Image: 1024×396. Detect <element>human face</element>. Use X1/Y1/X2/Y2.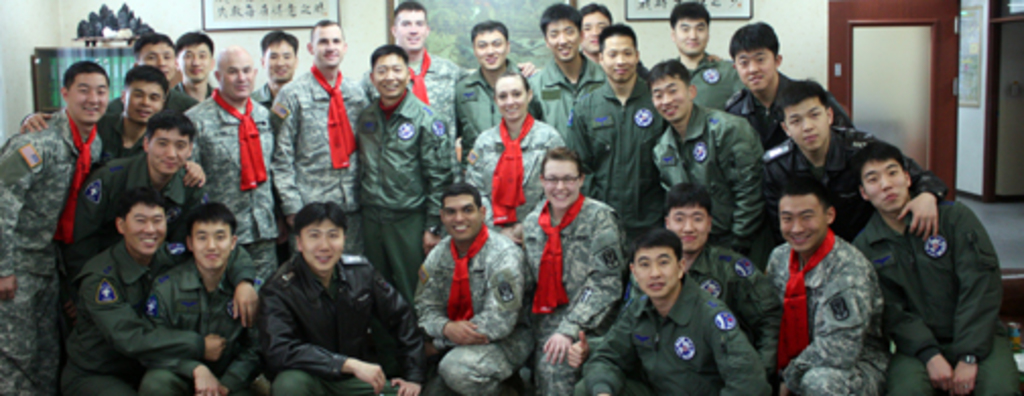
185/215/234/270.
